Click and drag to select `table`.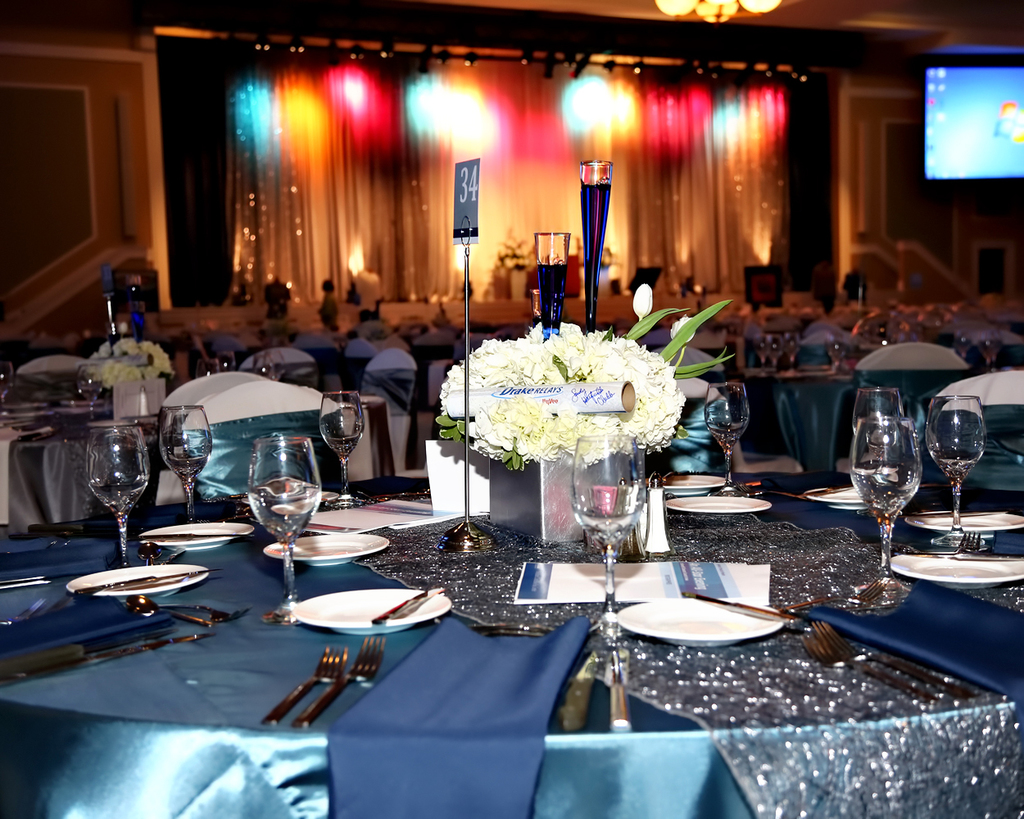
Selection: pyautogui.locateOnScreen(0, 392, 356, 534).
